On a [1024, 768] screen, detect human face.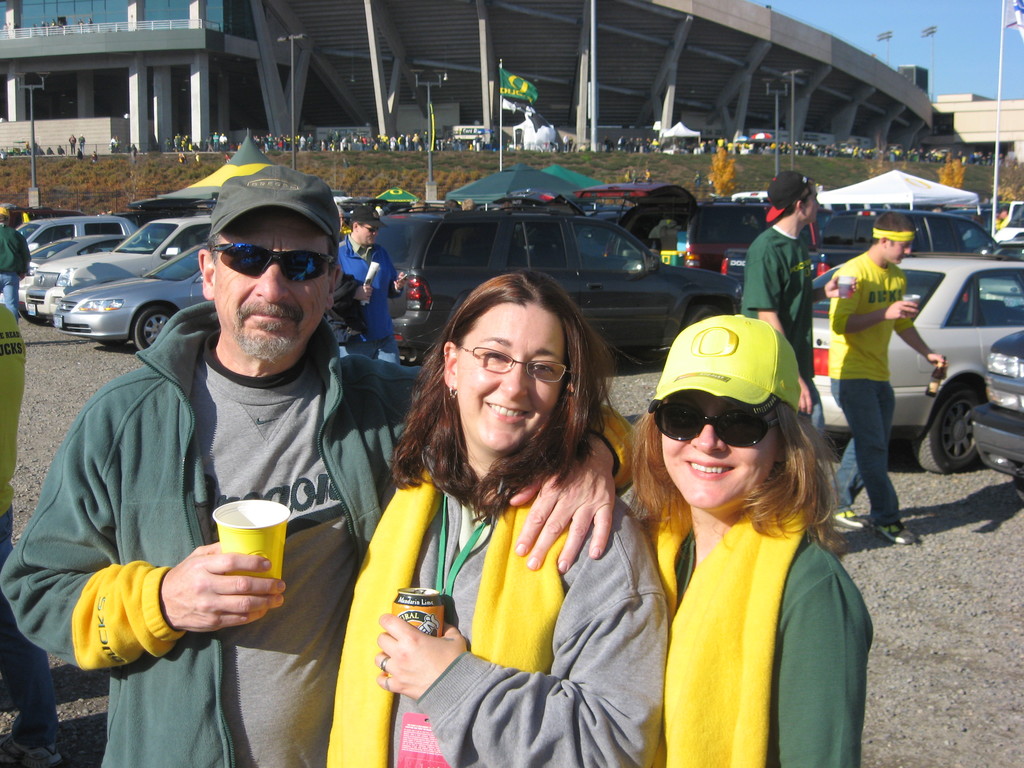
select_region(657, 385, 783, 511).
